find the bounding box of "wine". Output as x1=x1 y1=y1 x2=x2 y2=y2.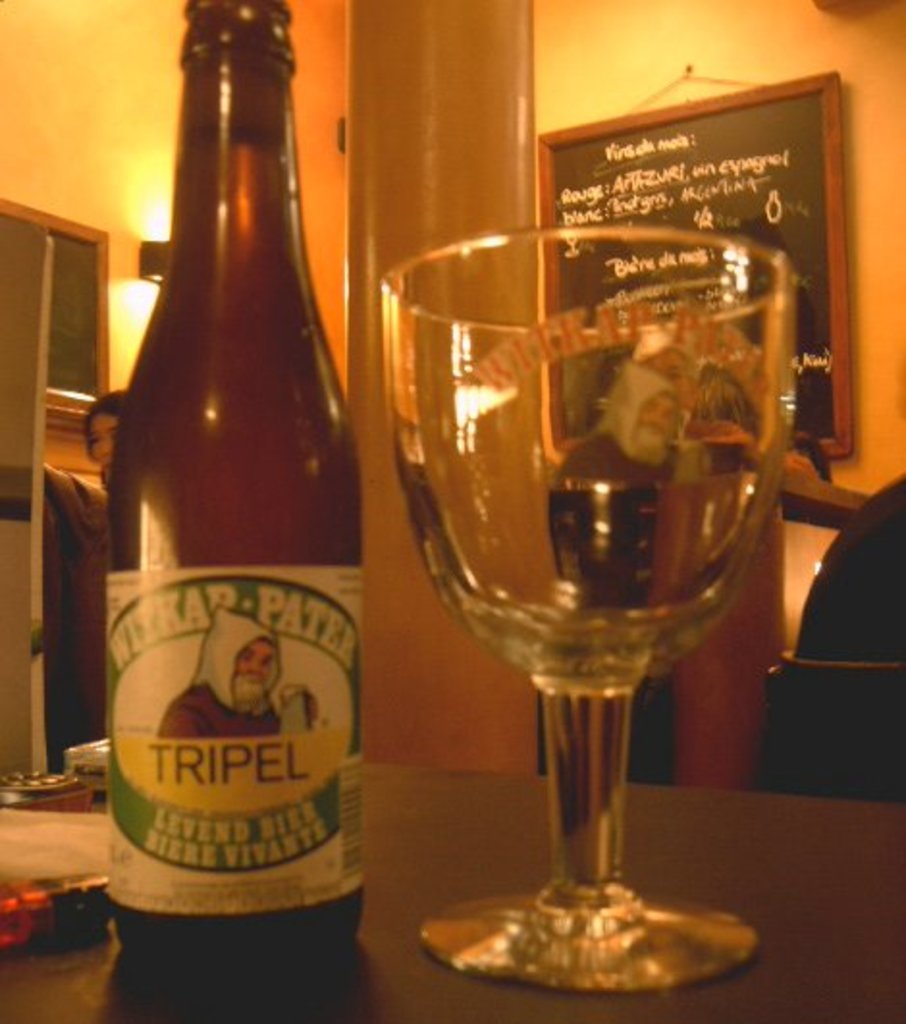
x1=91 y1=0 x2=364 y2=970.
